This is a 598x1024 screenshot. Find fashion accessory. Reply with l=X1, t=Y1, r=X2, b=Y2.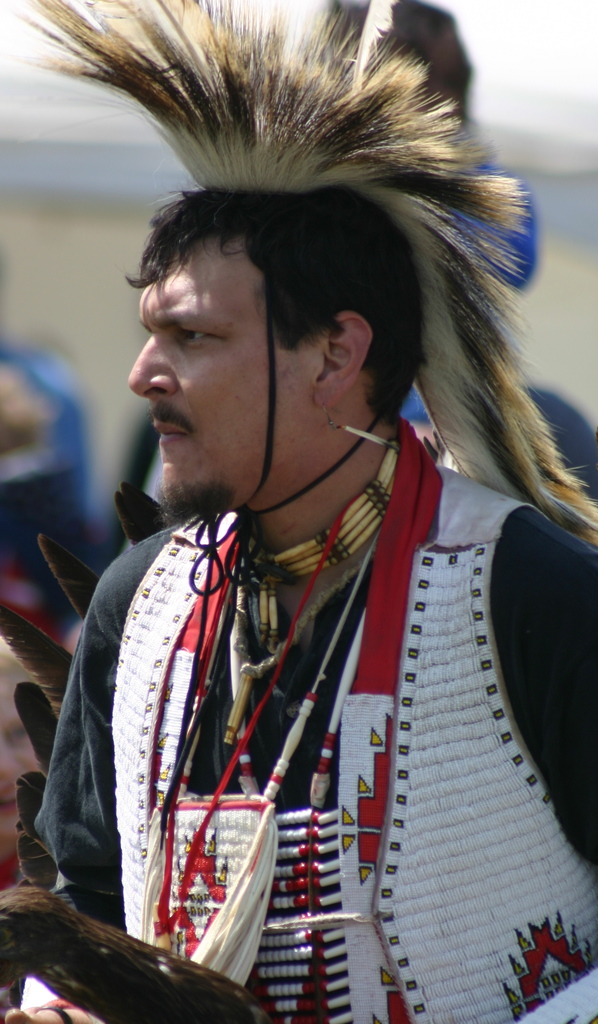
l=229, t=565, r=360, b=751.
